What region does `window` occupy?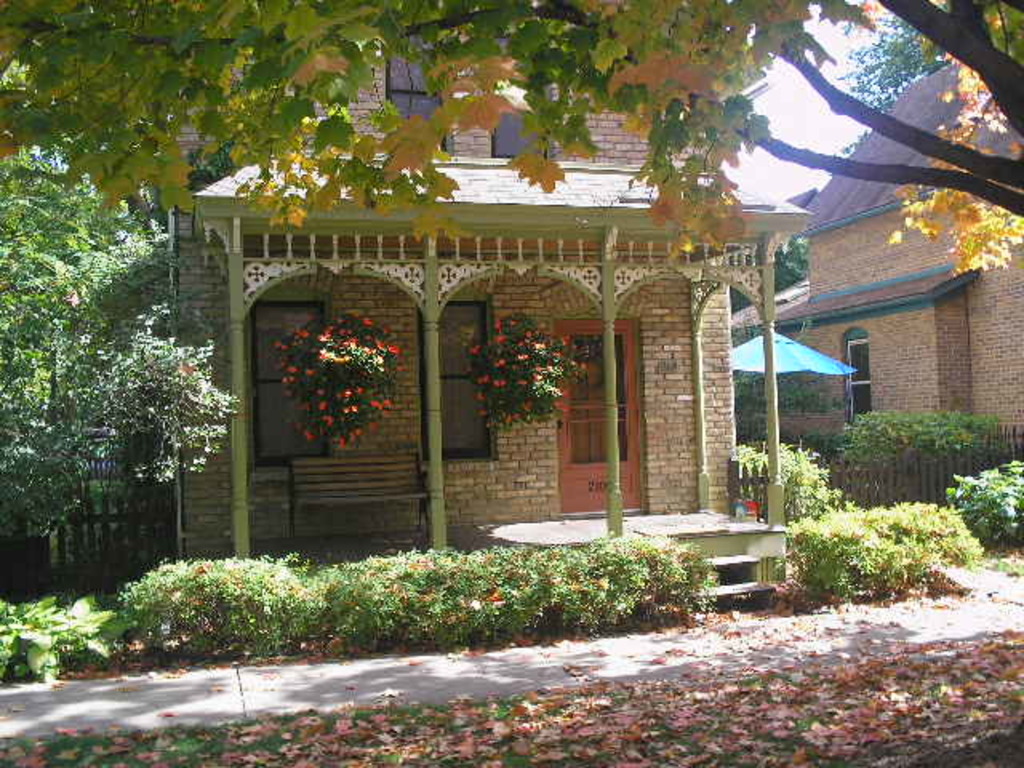
BBox(843, 341, 870, 419).
